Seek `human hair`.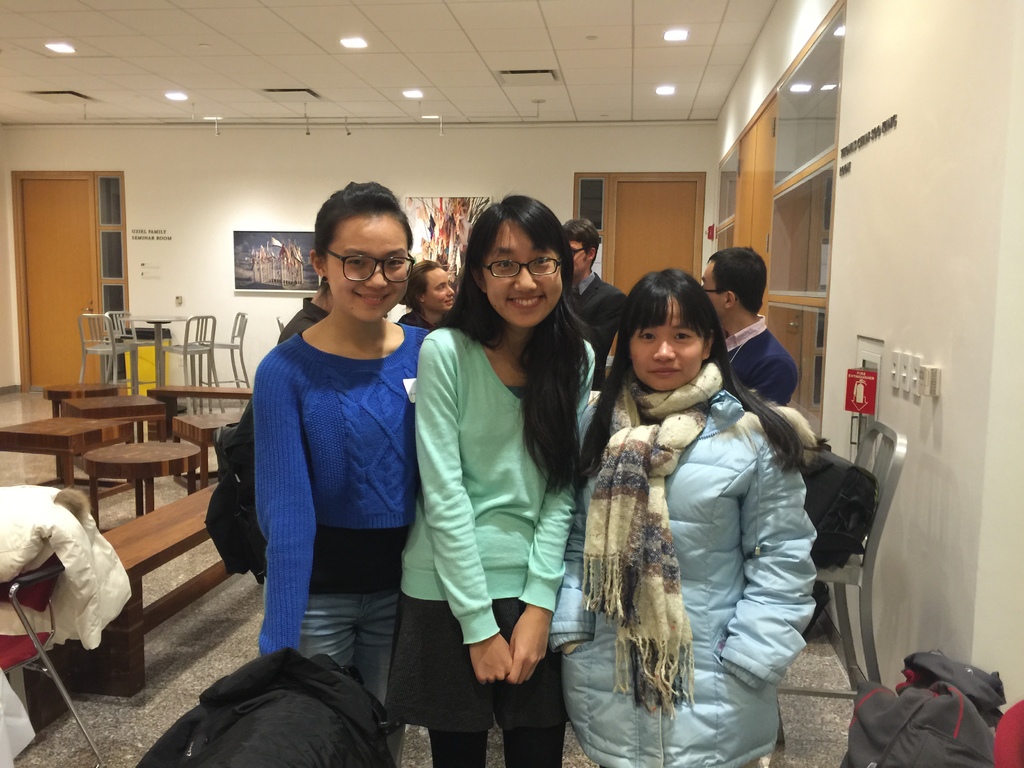
rect(305, 176, 411, 296).
